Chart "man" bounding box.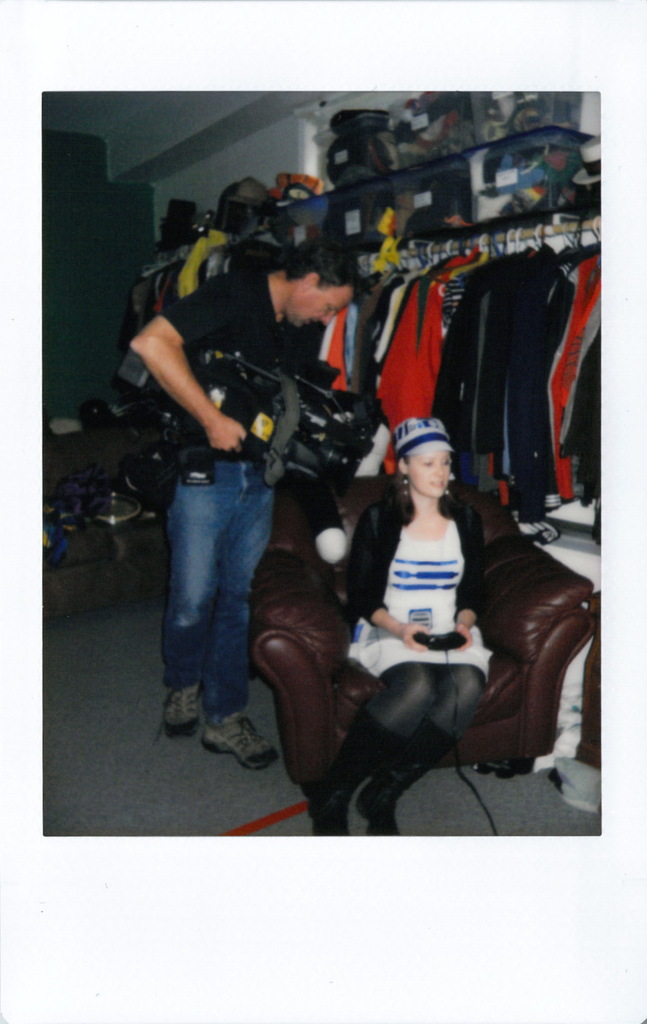
Charted: [left=126, top=225, right=348, bottom=749].
